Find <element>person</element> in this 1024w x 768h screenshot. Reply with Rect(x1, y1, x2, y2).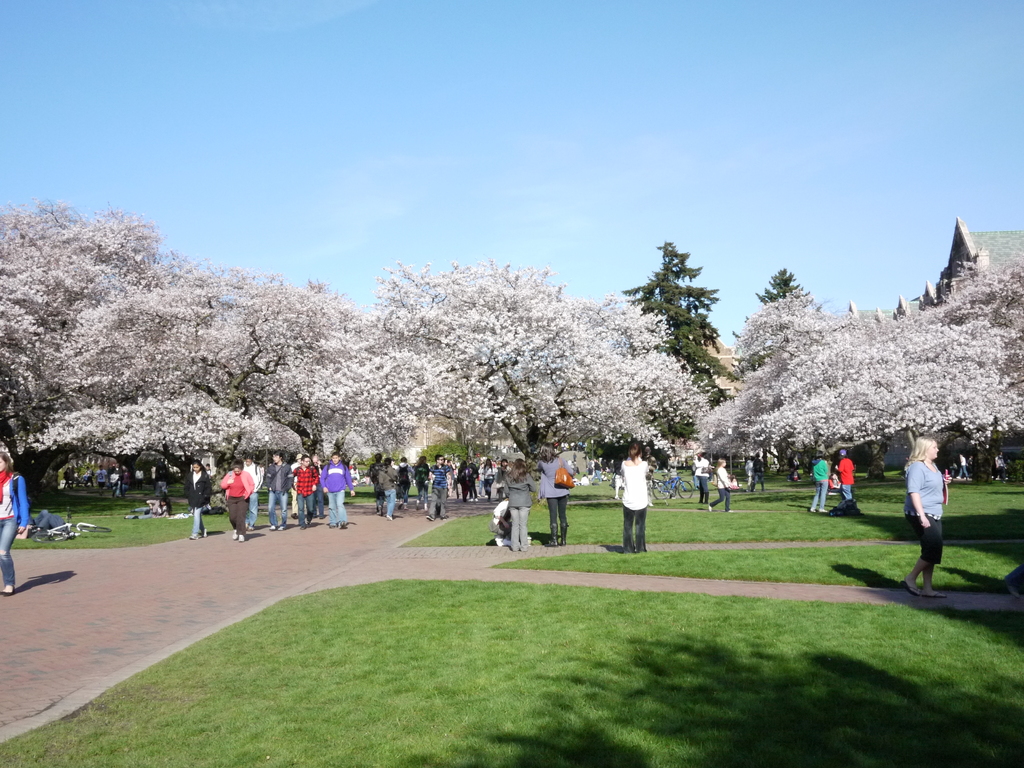
Rect(952, 447, 972, 484).
